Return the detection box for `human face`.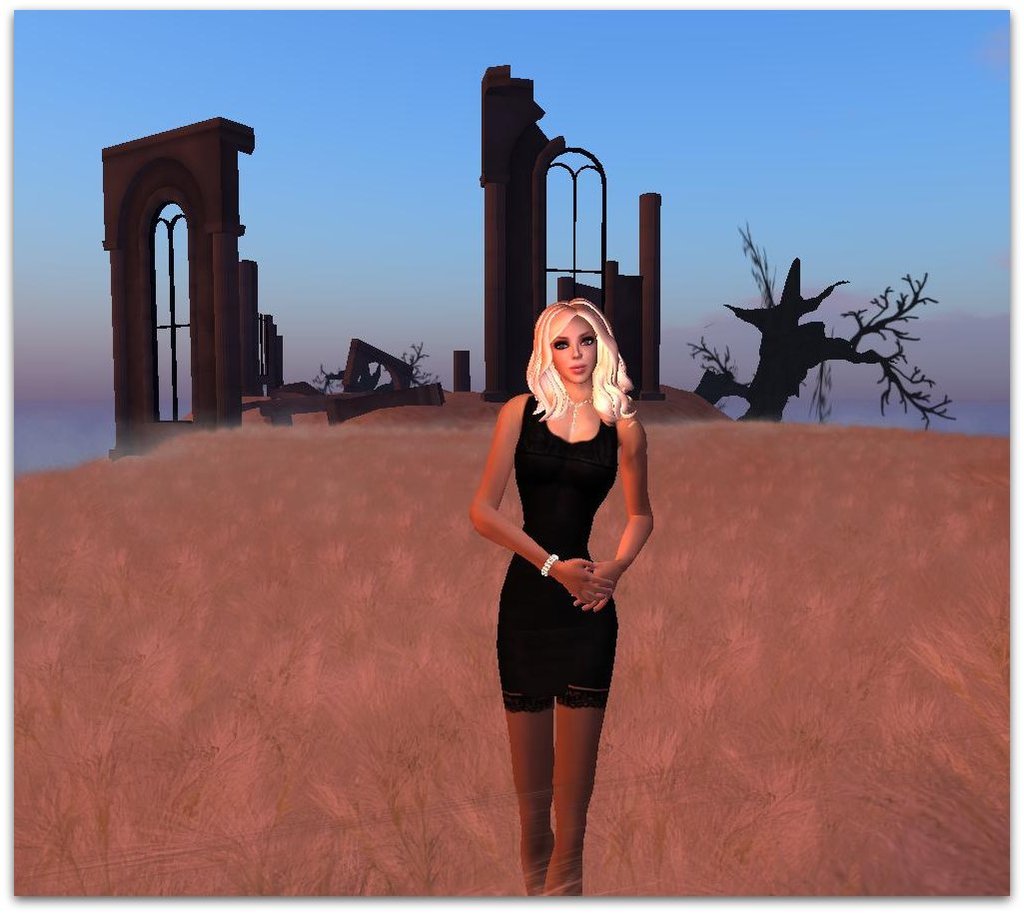
left=557, top=315, right=596, bottom=382.
